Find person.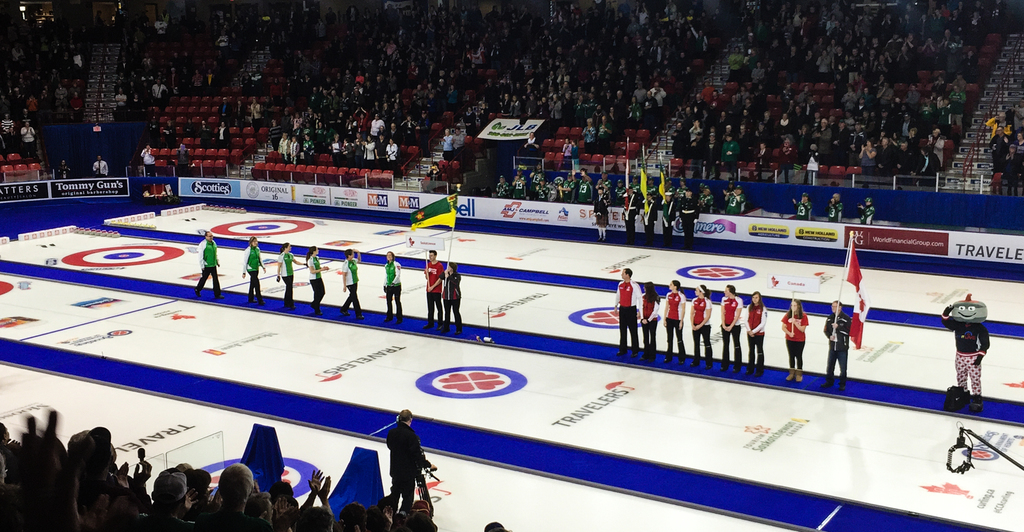
left=641, top=198, right=657, bottom=237.
